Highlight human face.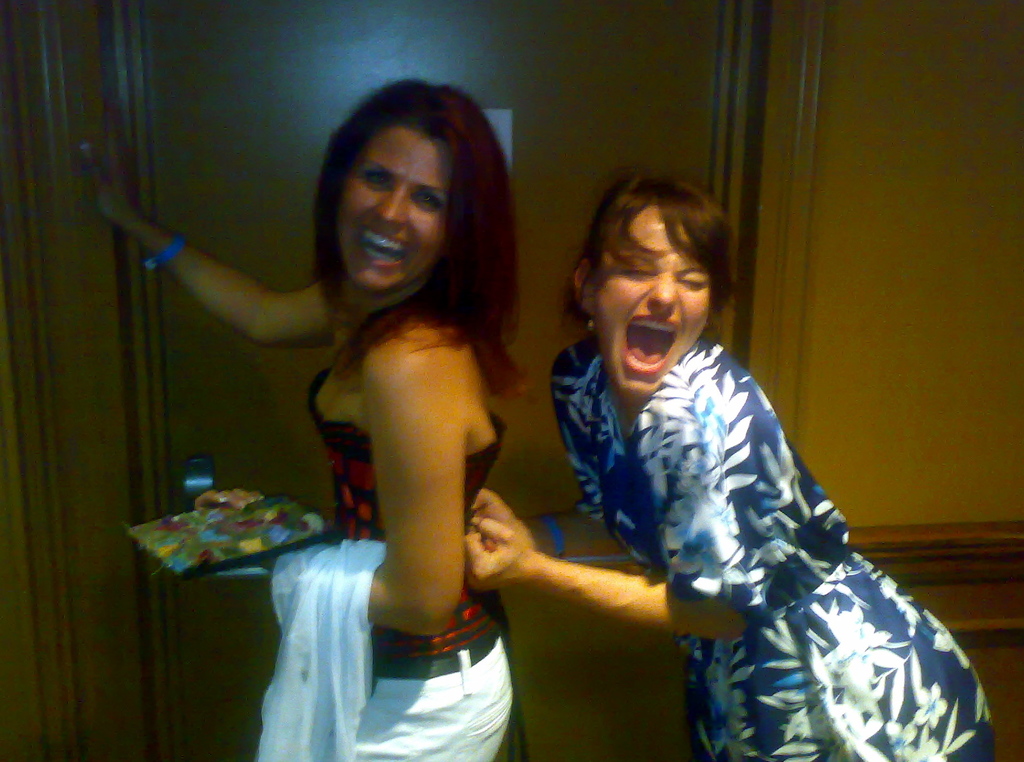
Highlighted region: 596, 205, 709, 401.
